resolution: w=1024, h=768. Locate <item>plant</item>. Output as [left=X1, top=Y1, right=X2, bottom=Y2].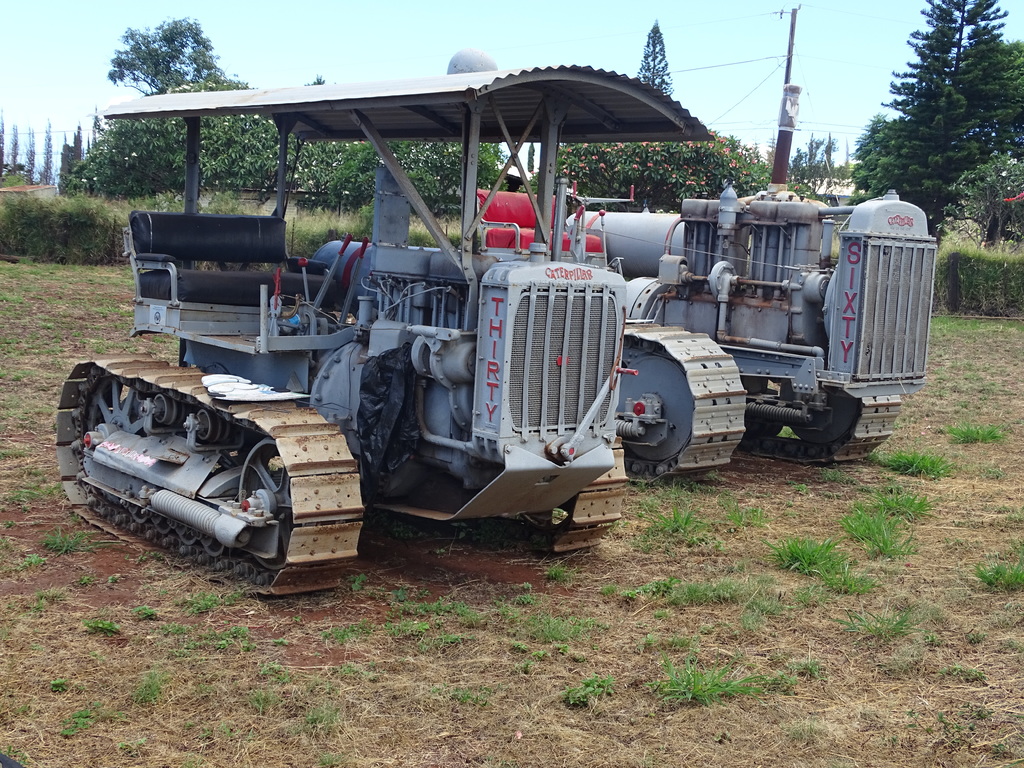
[left=157, top=620, right=184, bottom=643].
